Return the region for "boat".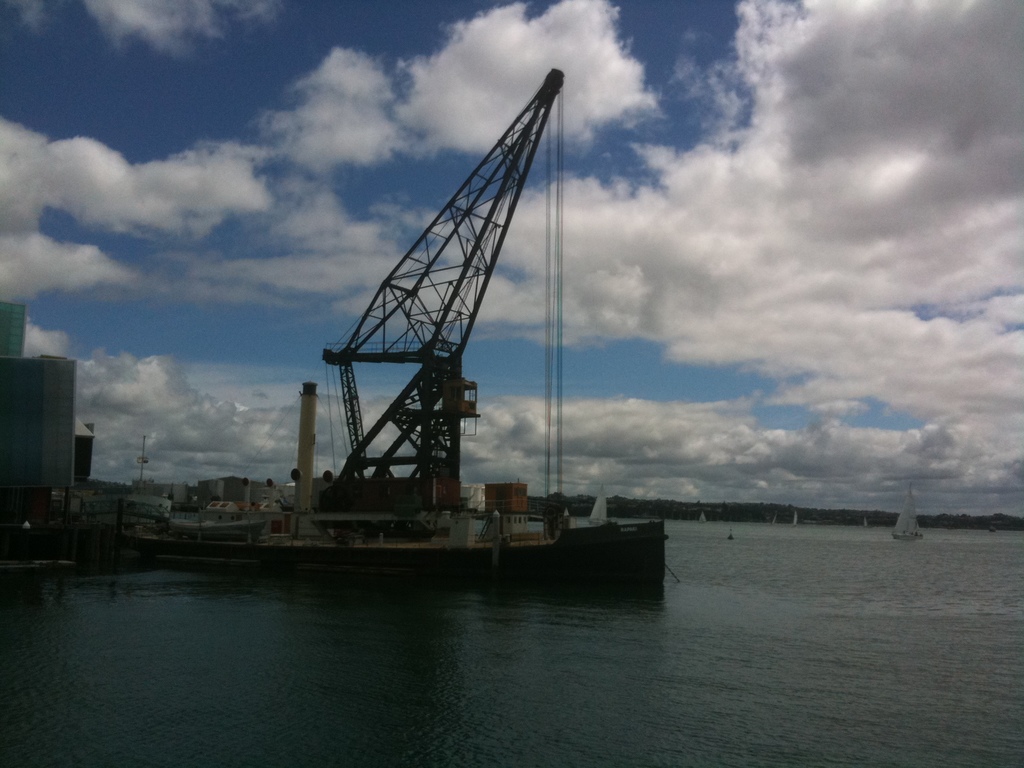
(891,485,924,541).
